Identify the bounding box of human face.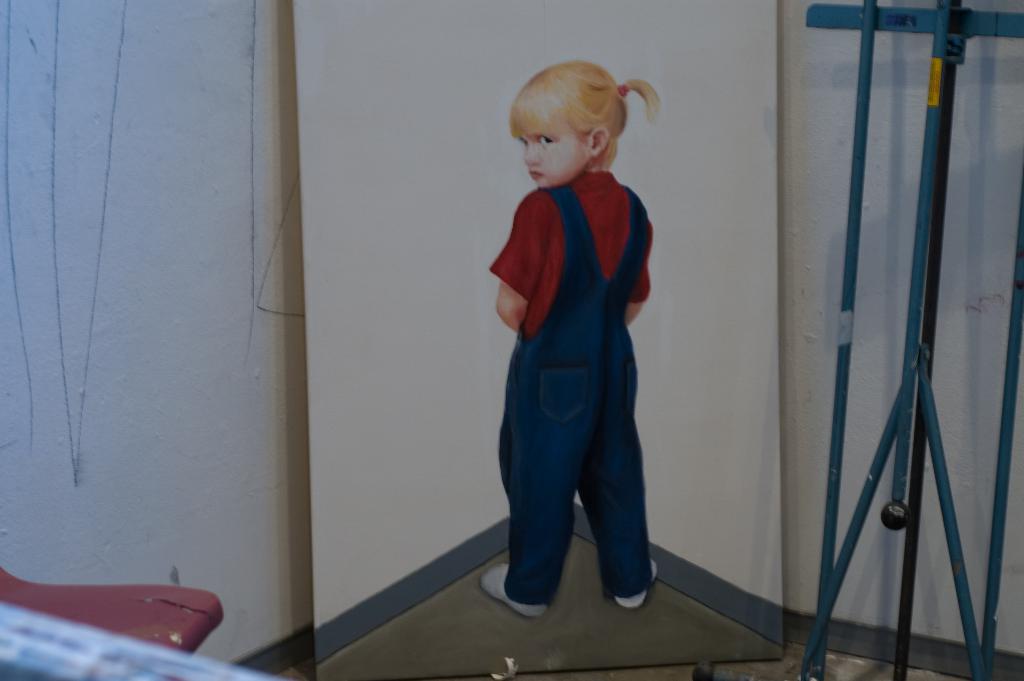
bbox=(523, 116, 587, 192).
